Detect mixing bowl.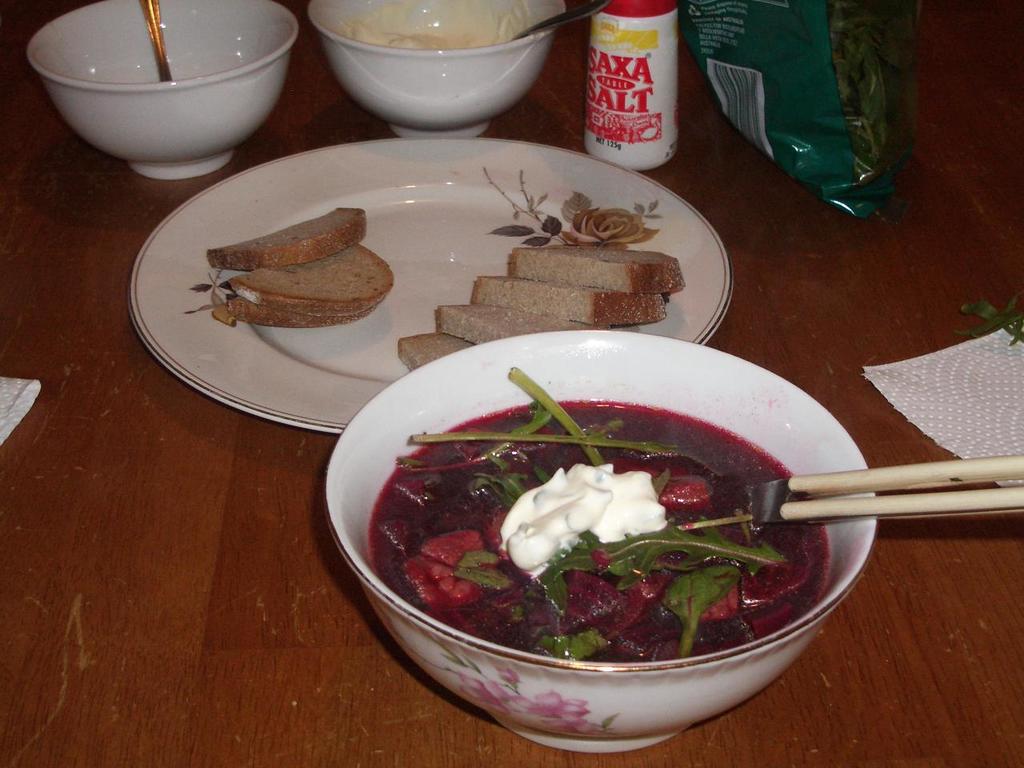
Detected at pyautogui.locateOnScreen(15, 10, 290, 160).
